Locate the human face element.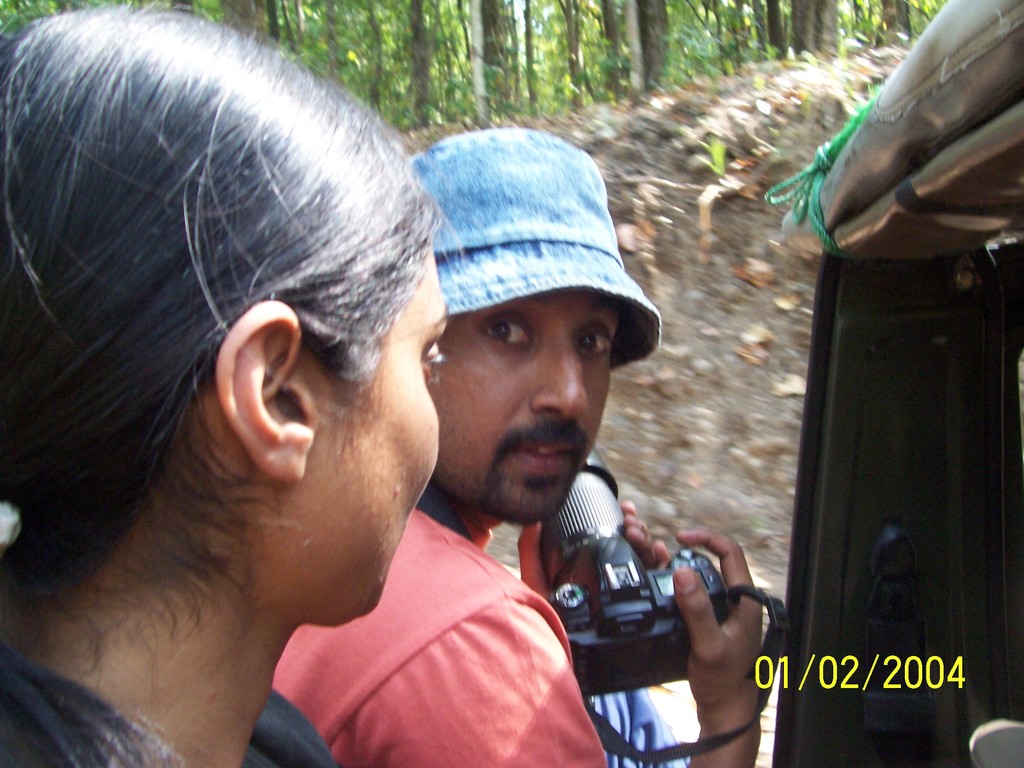
Element bbox: 252, 249, 450, 634.
